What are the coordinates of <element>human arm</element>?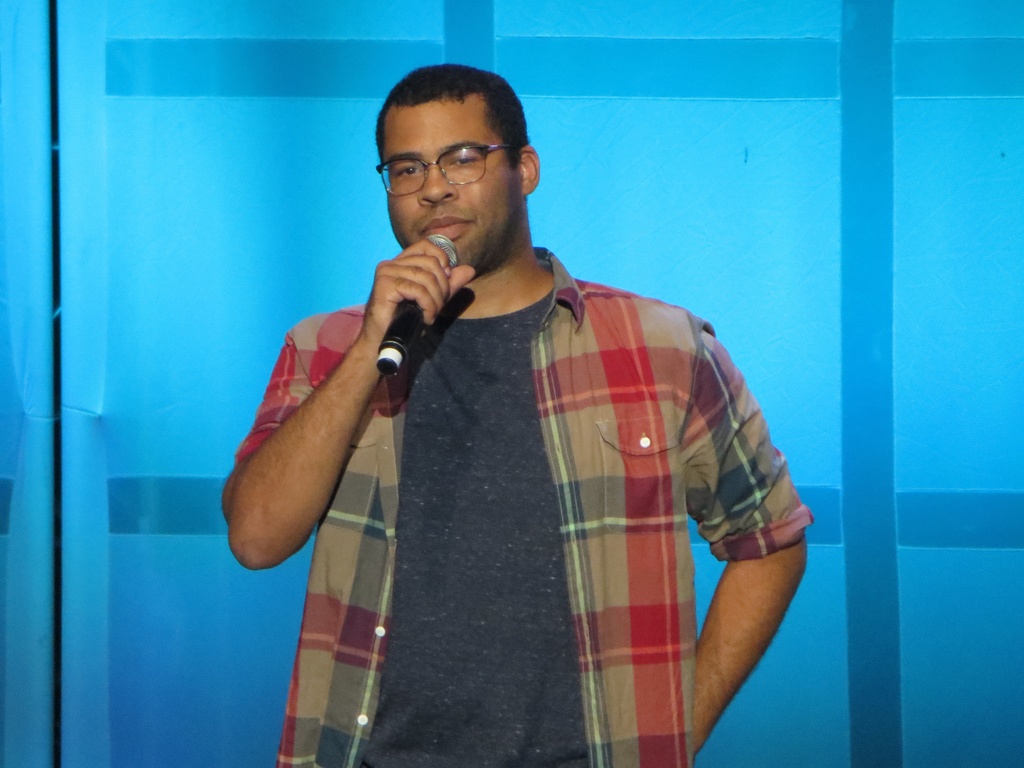
<box>217,252,447,614</box>.
